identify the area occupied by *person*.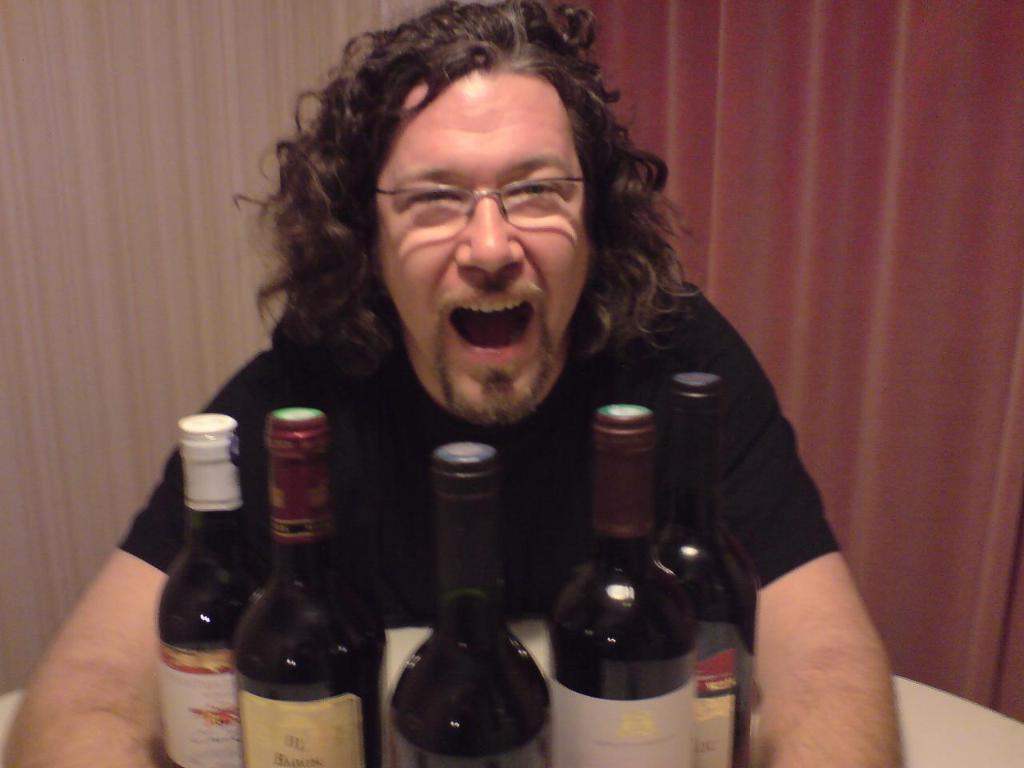
Area: (x1=2, y1=0, x2=906, y2=767).
